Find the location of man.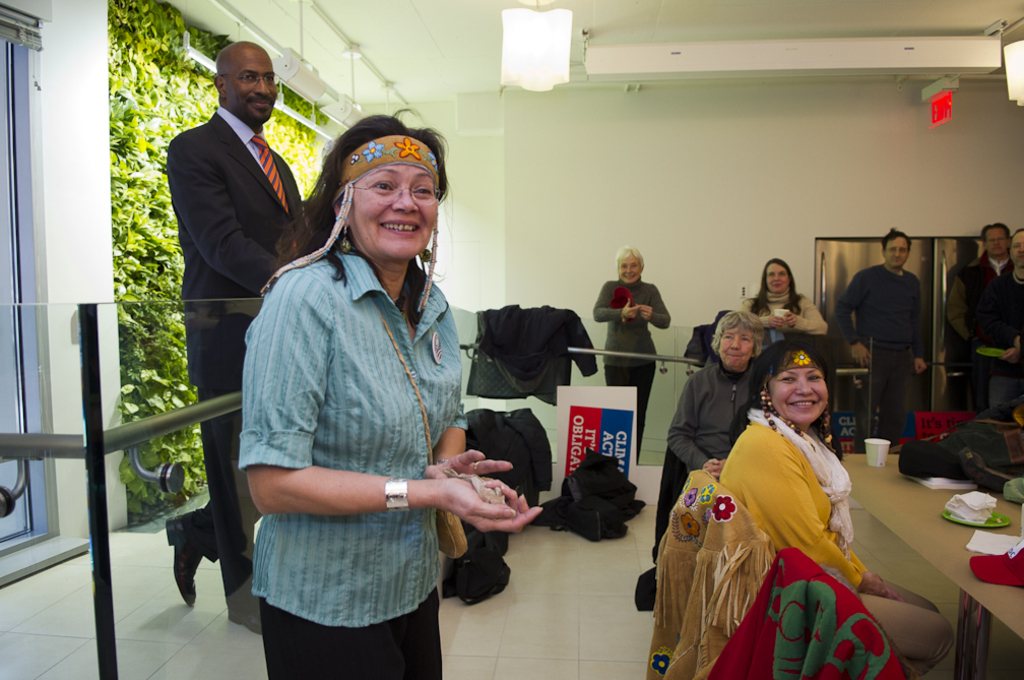
Location: [left=164, top=43, right=320, bottom=626].
